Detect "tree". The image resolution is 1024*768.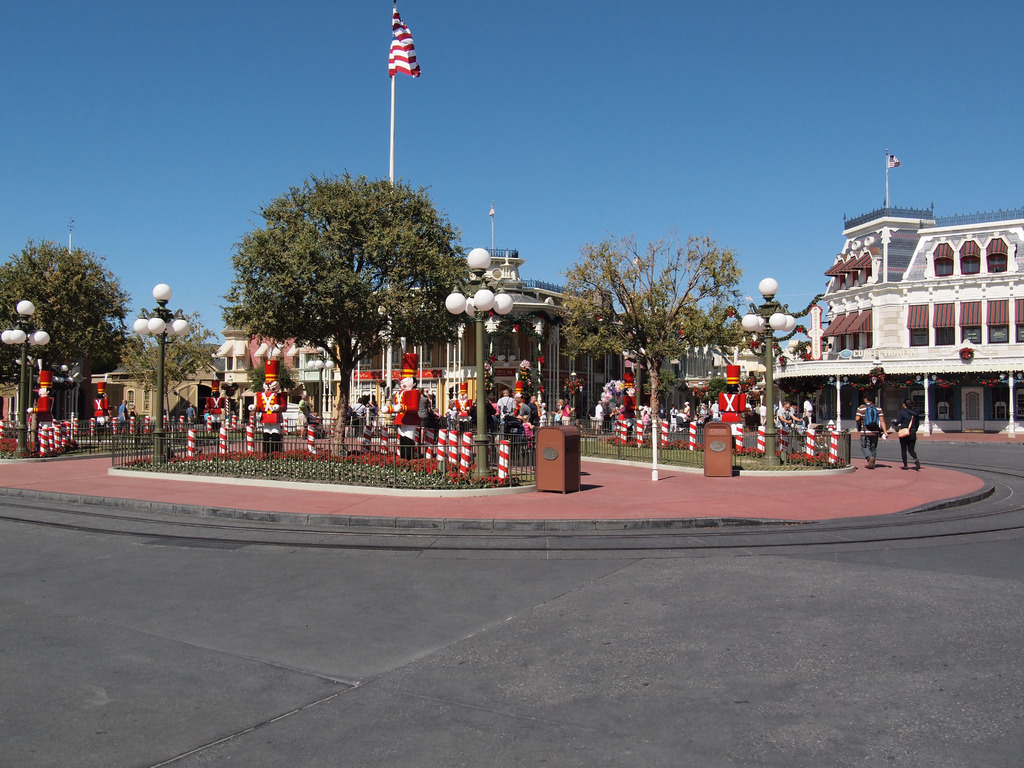
pyautogui.locateOnScreen(122, 314, 223, 442).
